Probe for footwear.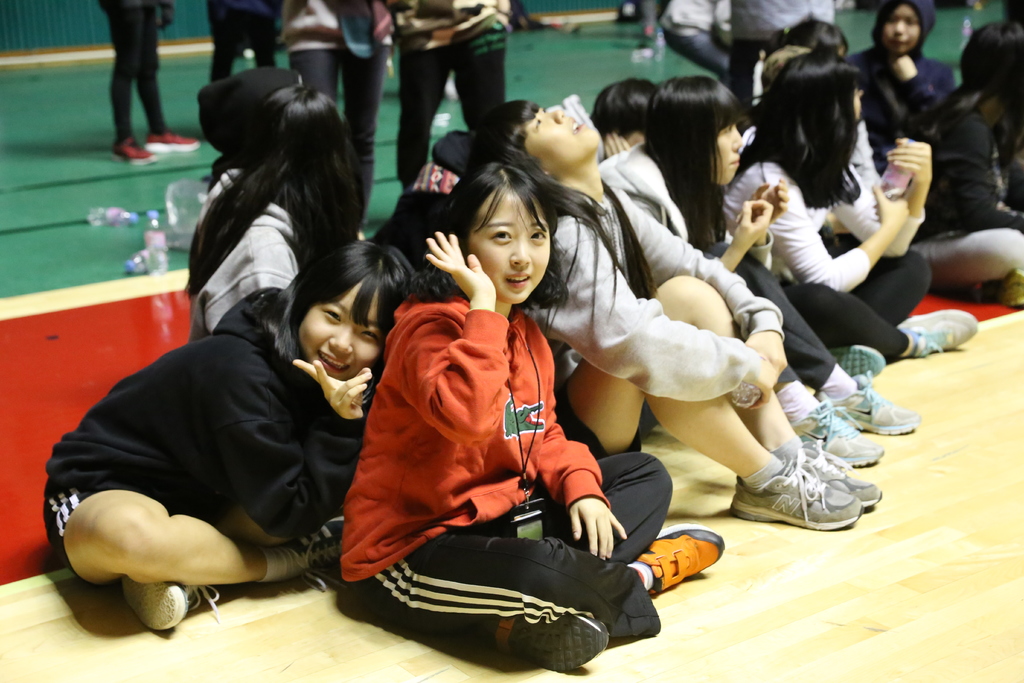
Probe result: Rect(895, 307, 979, 357).
